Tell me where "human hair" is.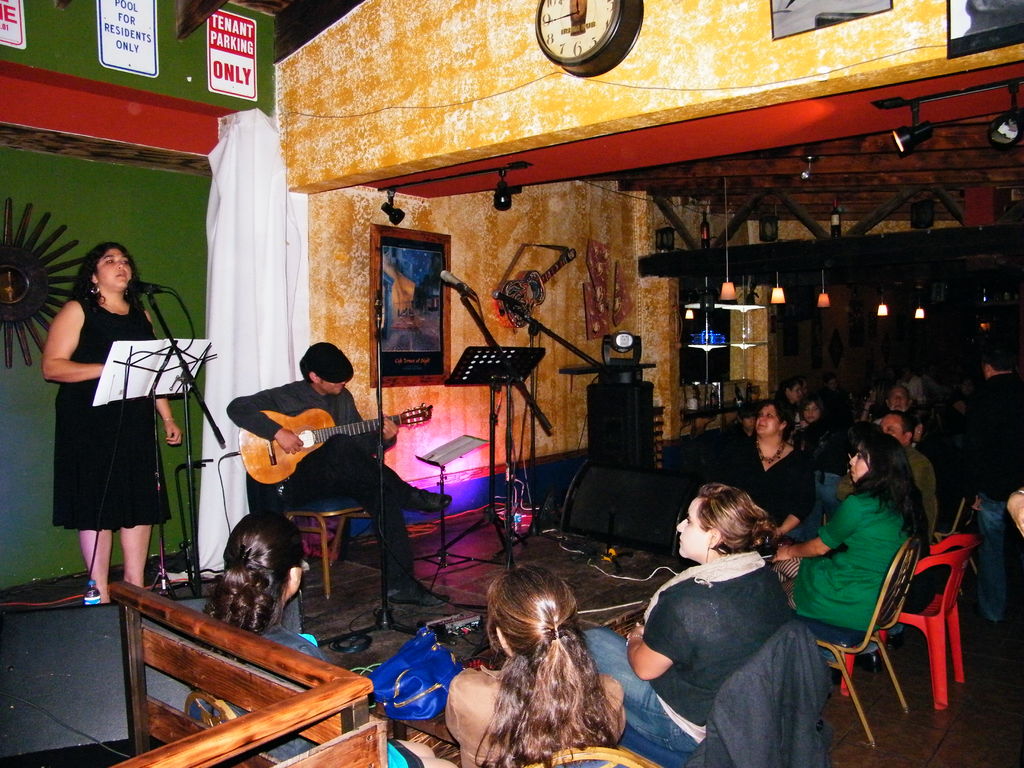
"human hair" is at <box>768,401,793,442</box>.
